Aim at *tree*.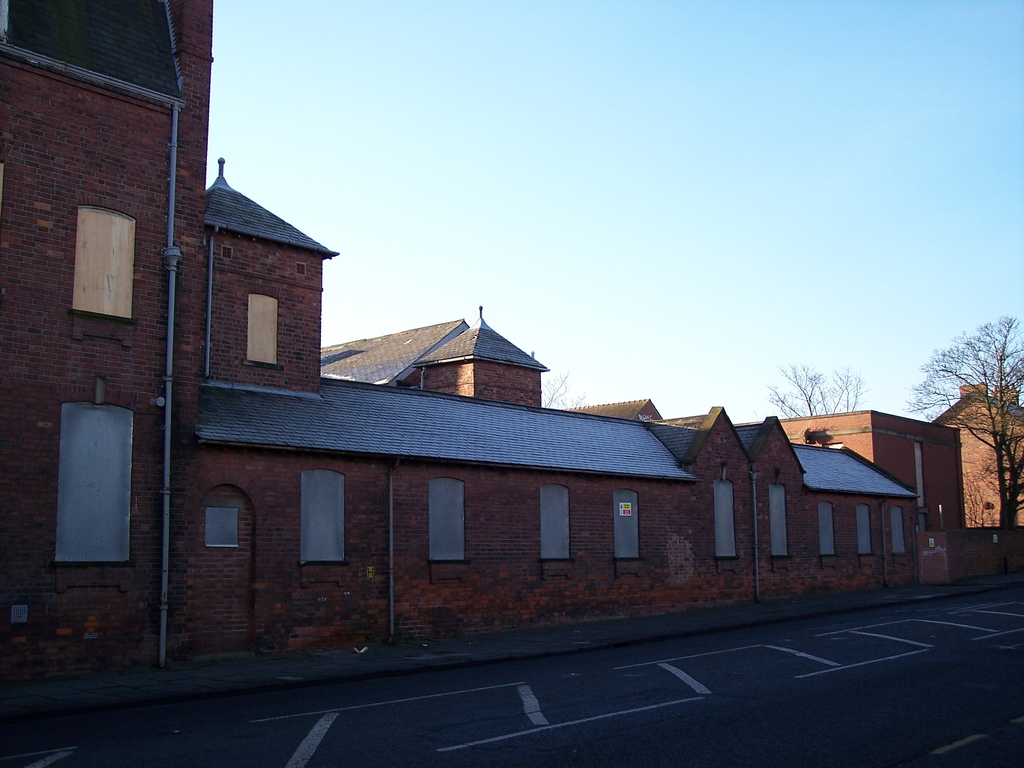
Aimed at (918, 297, 1021, 531).
